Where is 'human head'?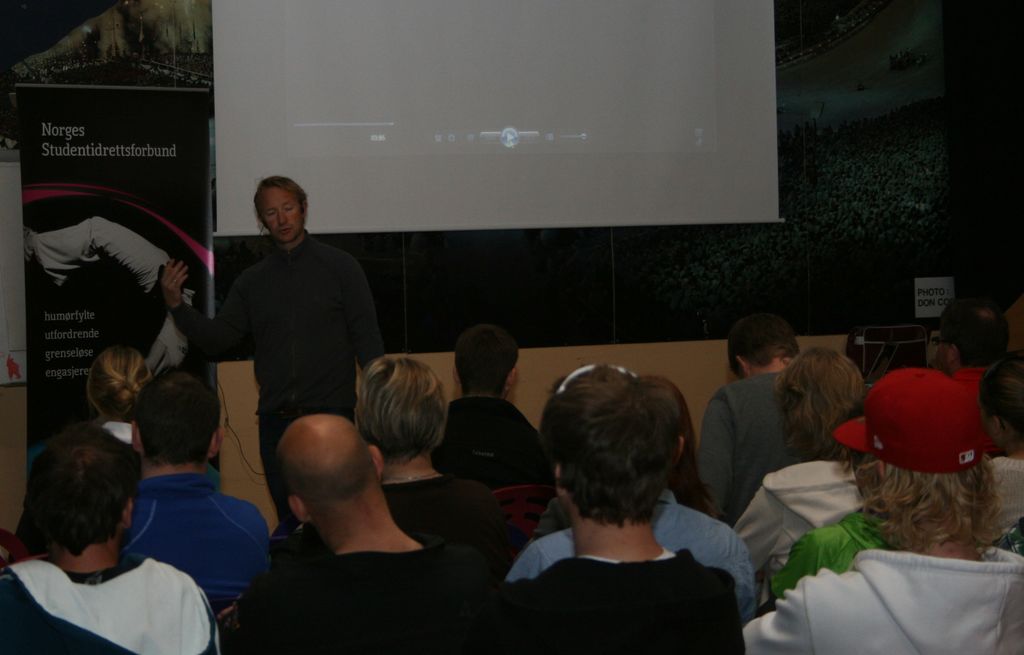
detection(28, 431, 144, 554).
